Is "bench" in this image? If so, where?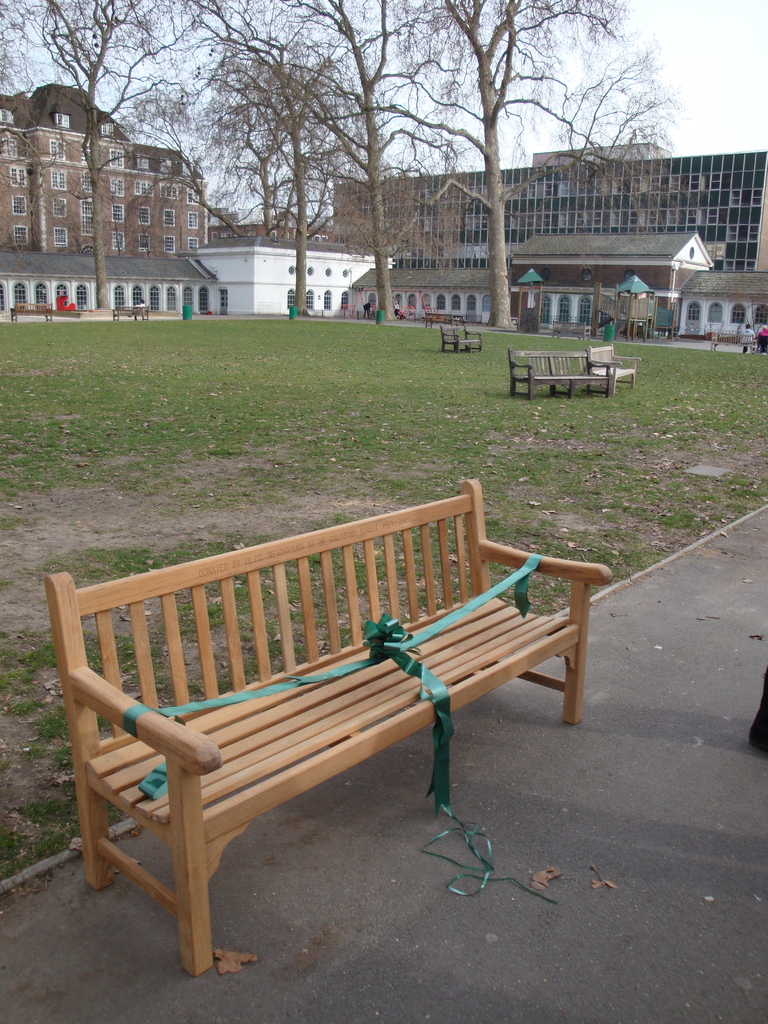
Yes, at (577,342,644,394).
